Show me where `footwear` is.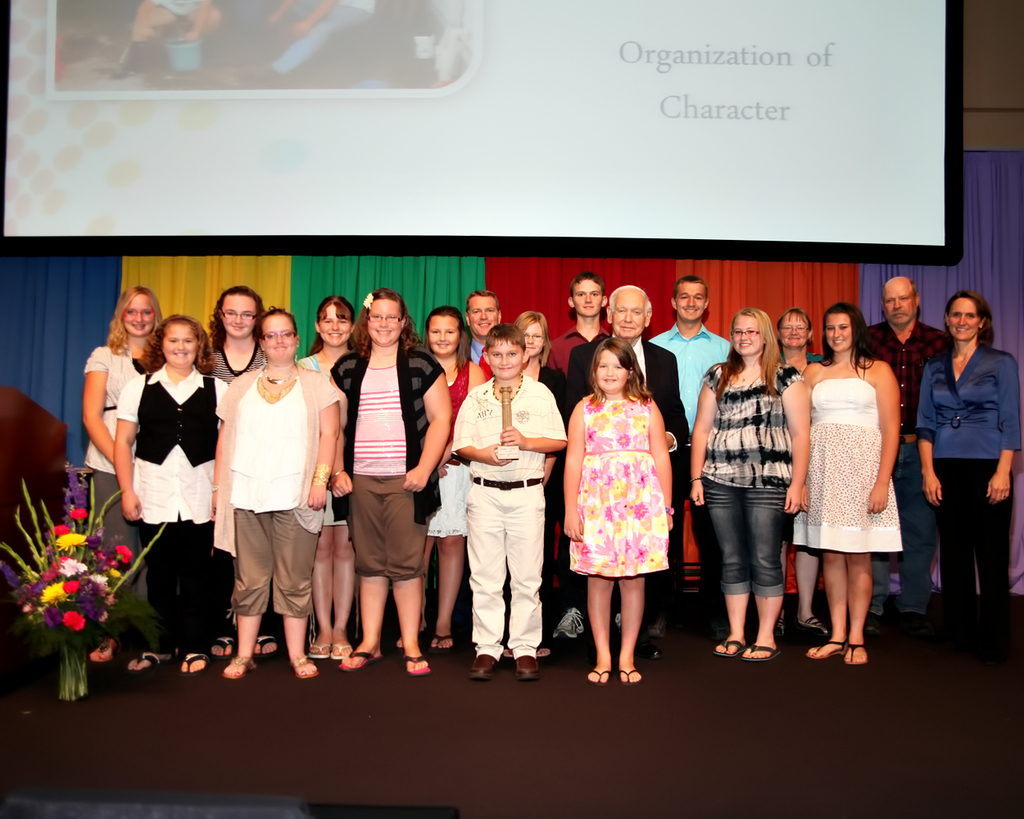
`footwear` is at x1=328 y1=646 x2=351 y2=663.
